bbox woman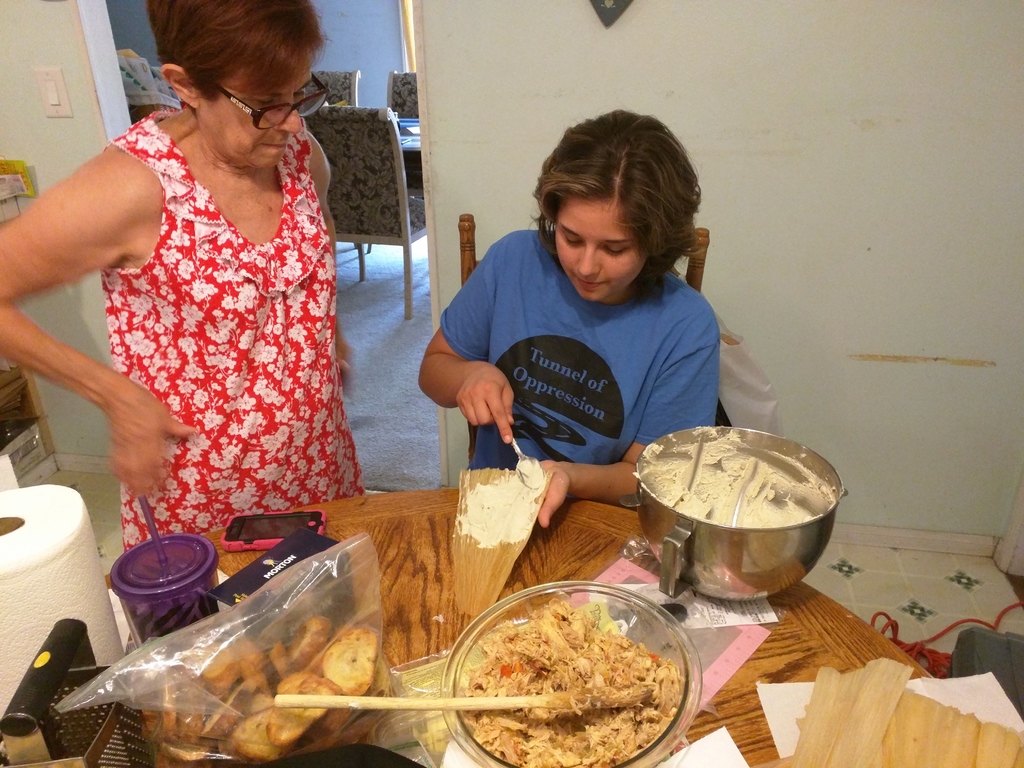
419 109 719 528
